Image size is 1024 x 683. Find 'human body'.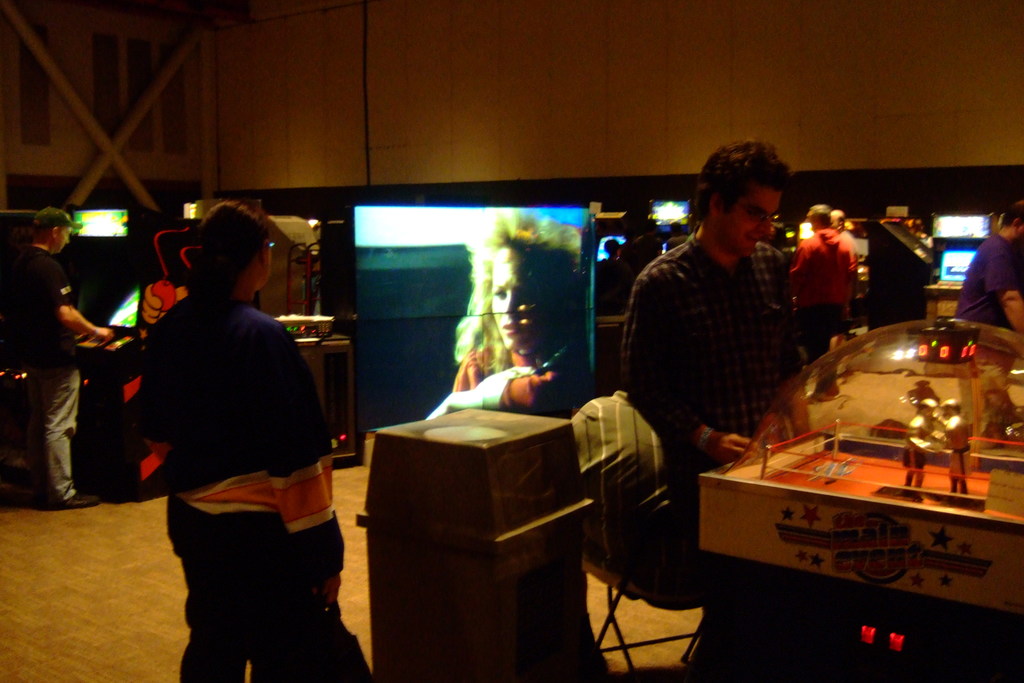
(141, 293, 372, 682).
